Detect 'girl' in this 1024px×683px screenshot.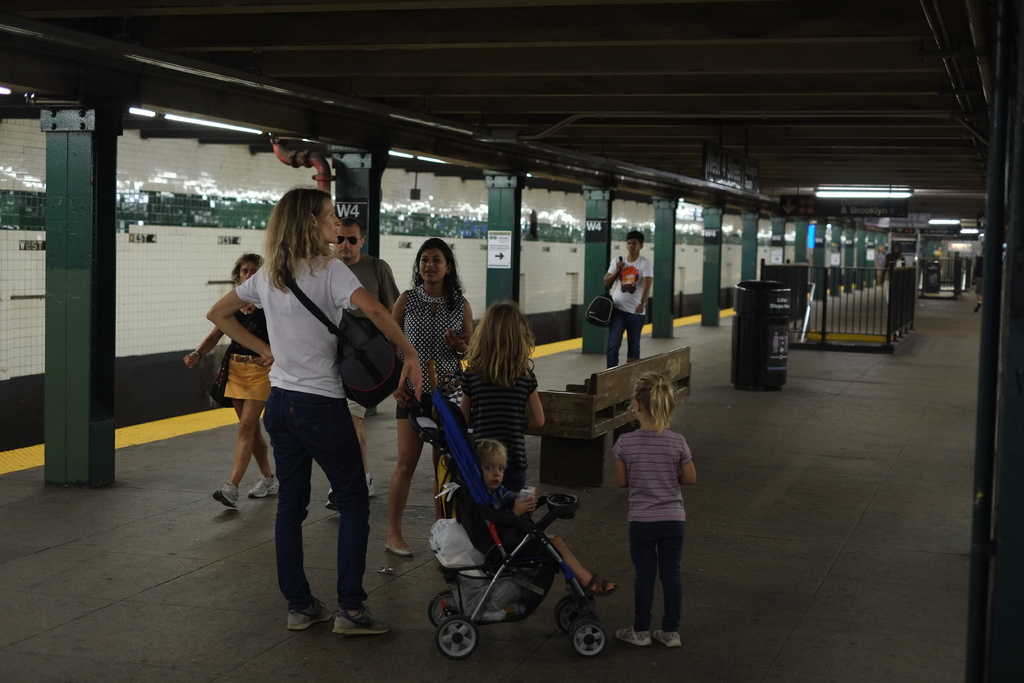
Detection: bbox=[213, 186, 426, 632].
